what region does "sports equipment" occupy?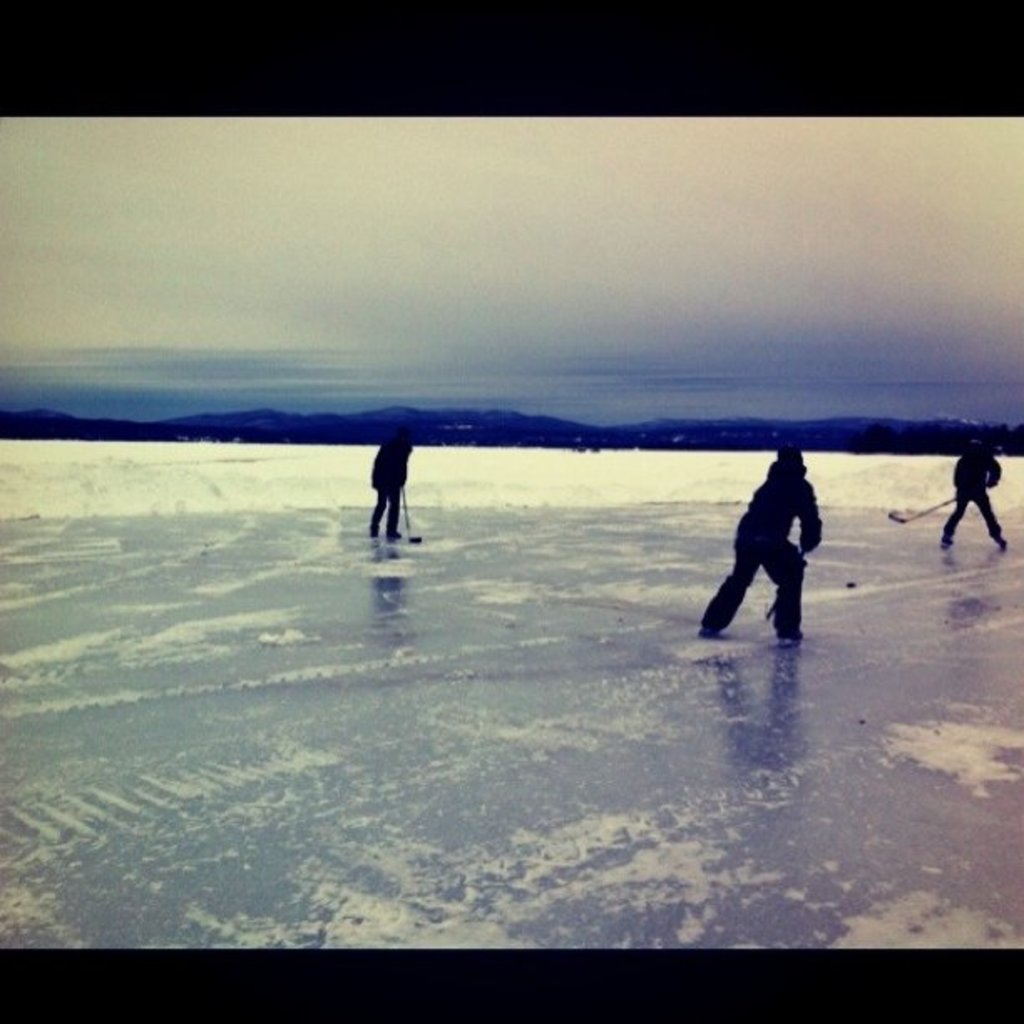
885 495 960 527.
